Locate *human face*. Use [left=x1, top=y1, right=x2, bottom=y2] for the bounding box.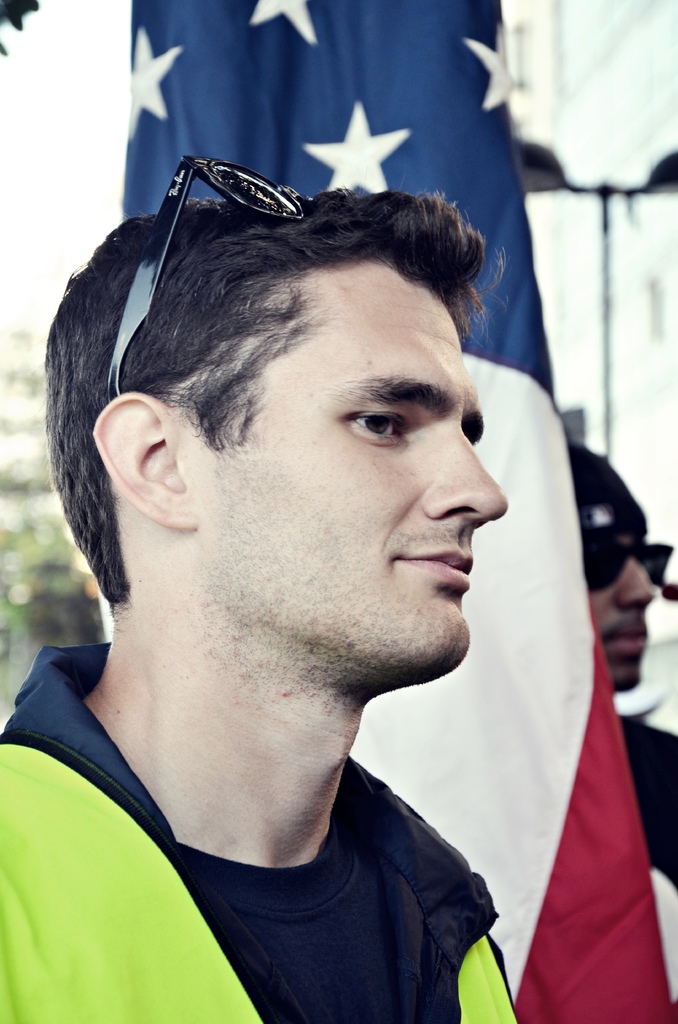
[left=592, top=532, right=664, bottom=685].
